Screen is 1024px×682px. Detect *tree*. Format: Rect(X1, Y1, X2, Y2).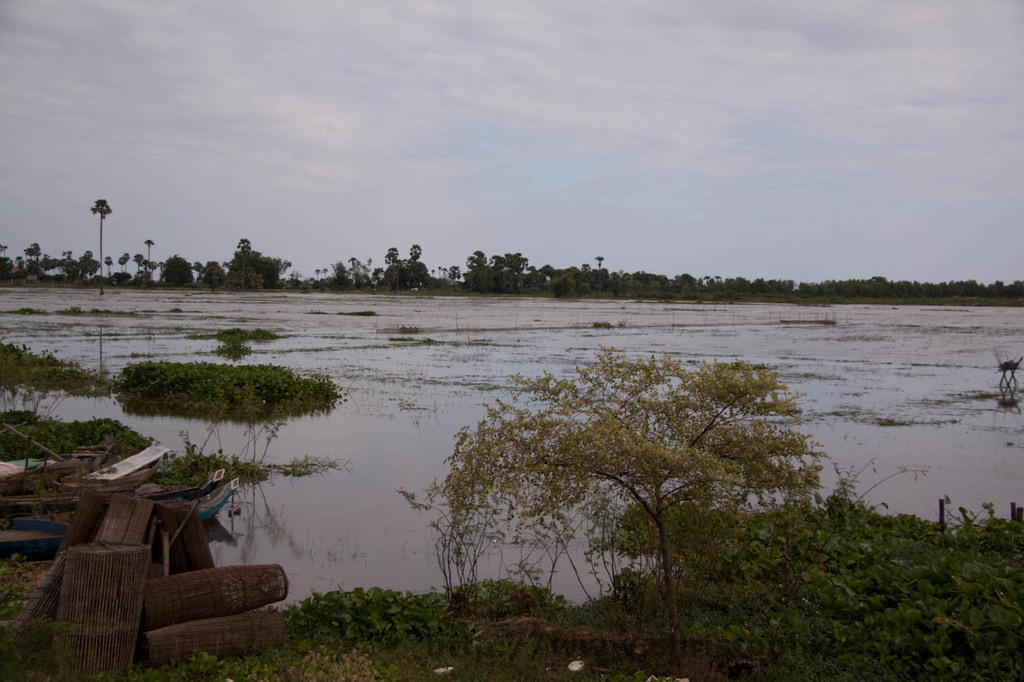
Rect(491, 254, 508, 291).
